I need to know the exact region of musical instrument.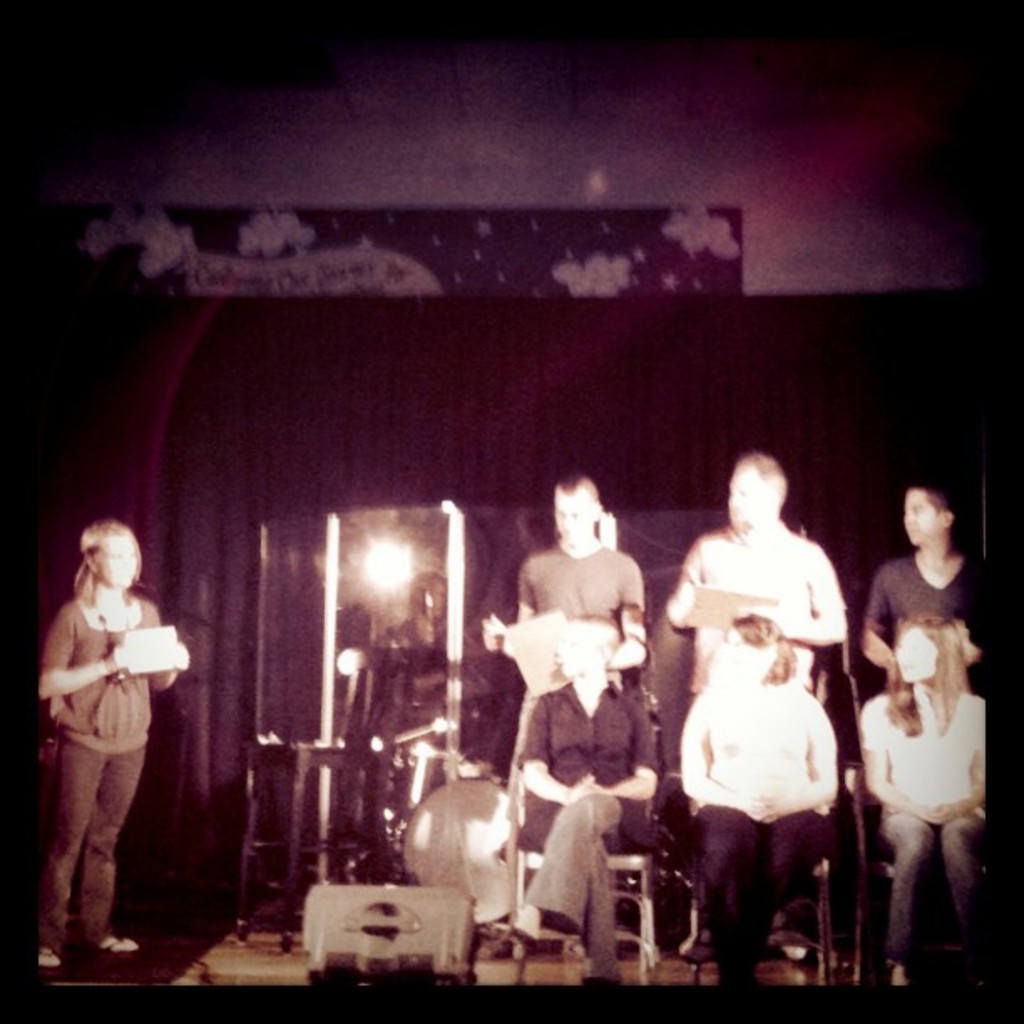
Region: 400, 776, 530, 925.
